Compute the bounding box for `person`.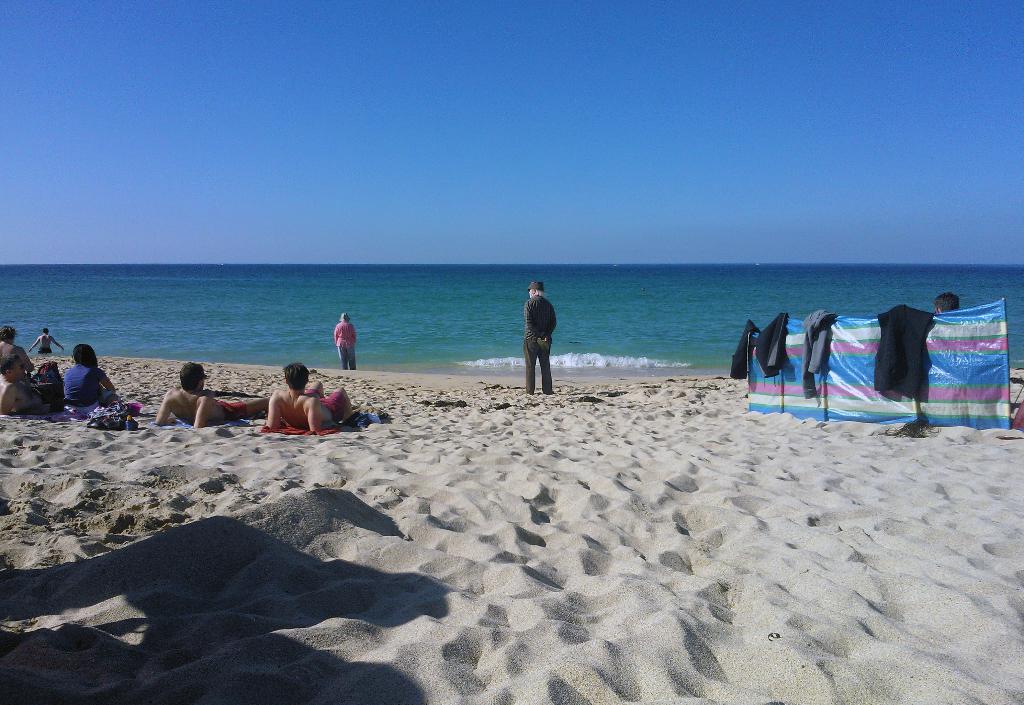
box=[62, 342, 118, 417].
